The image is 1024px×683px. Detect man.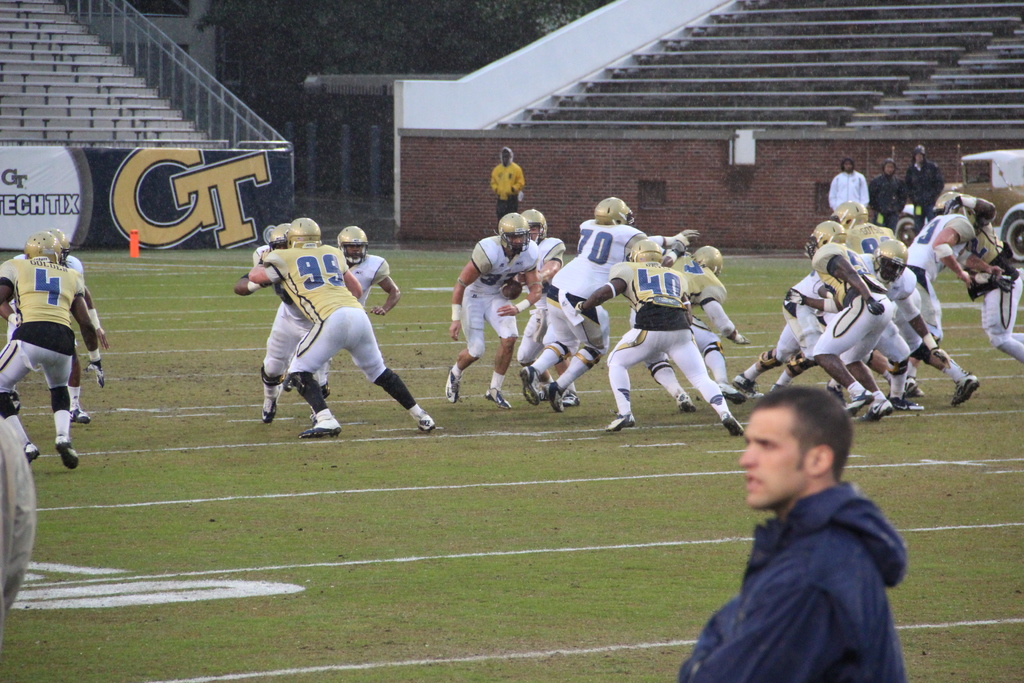
Detection: detection(0, 229, 106, 424).
